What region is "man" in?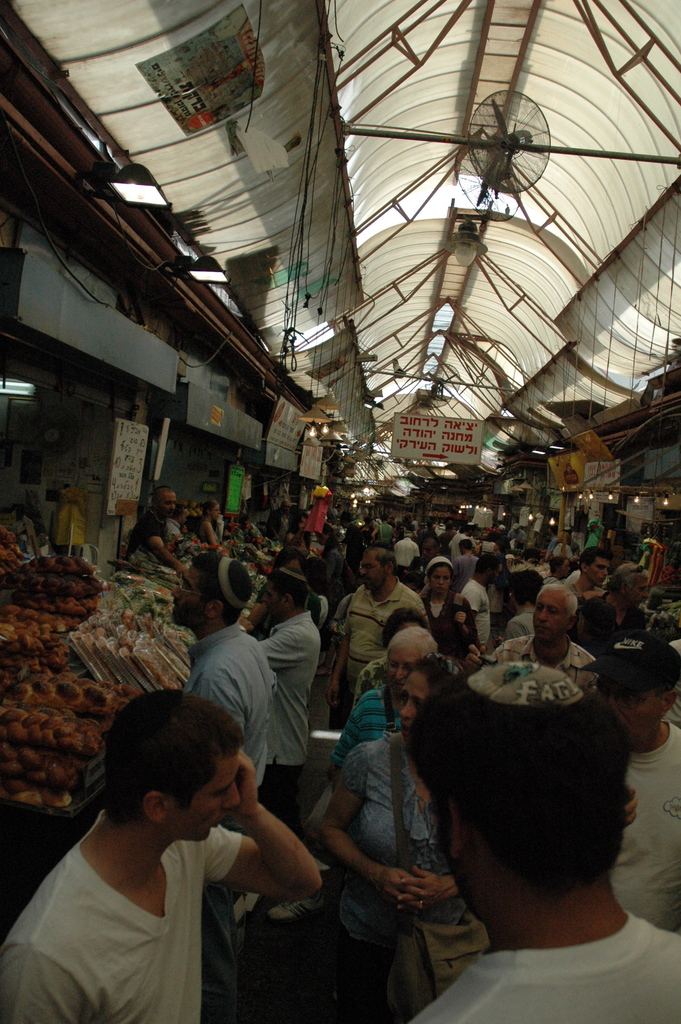
BBox(371, 515, 397, 545).
